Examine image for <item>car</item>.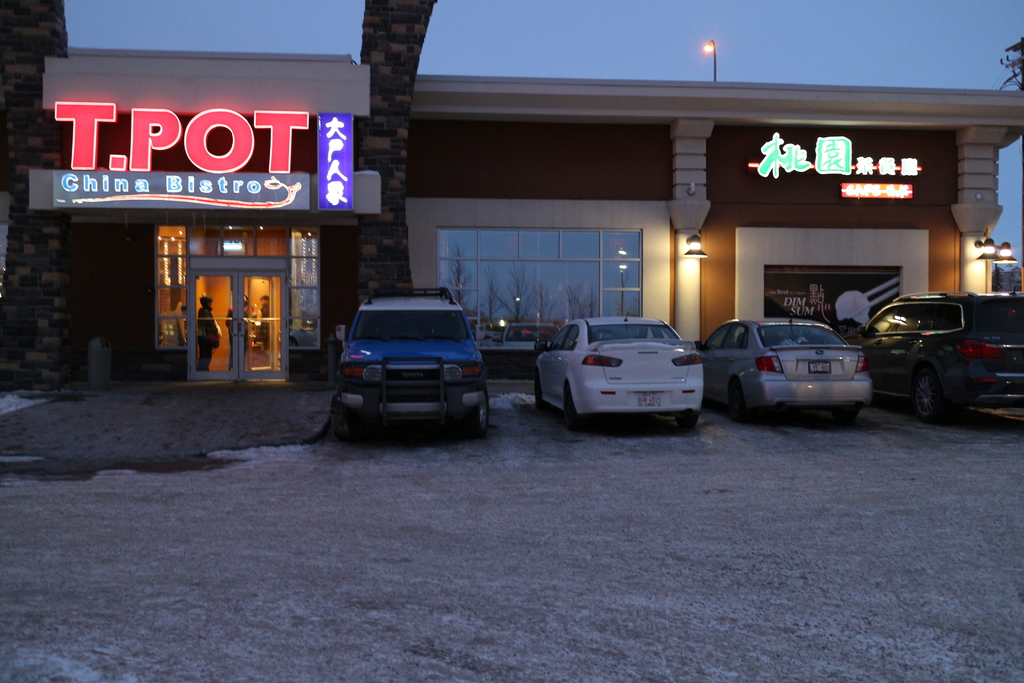
Examination result: crop(533, 311, 703, 433).
